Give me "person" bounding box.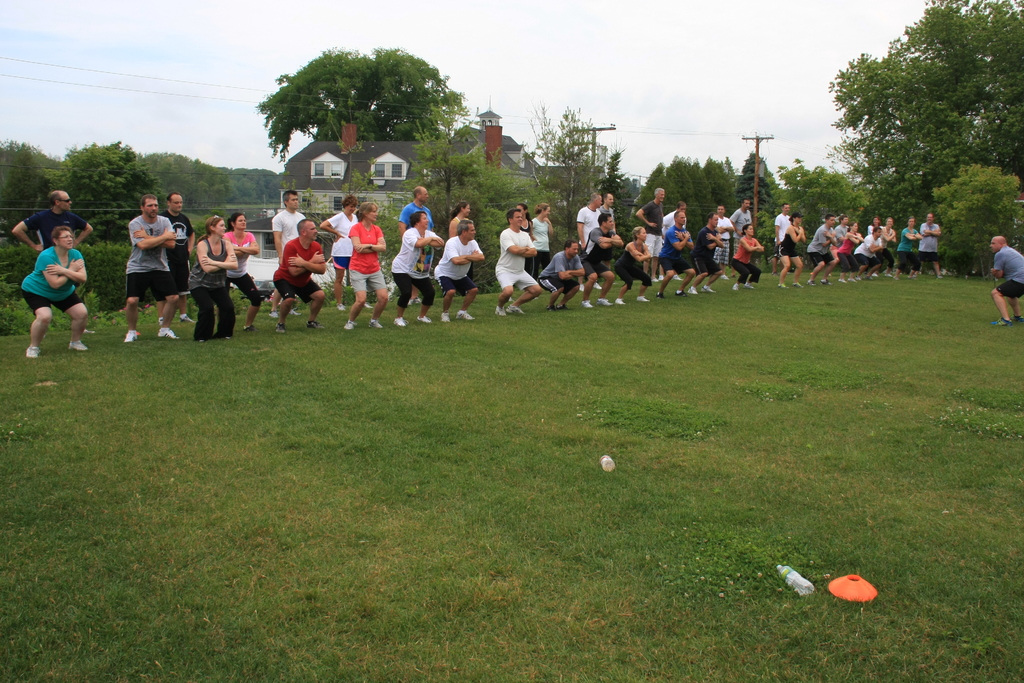
[x1=770, y1=204, x2=794, y2=276].
